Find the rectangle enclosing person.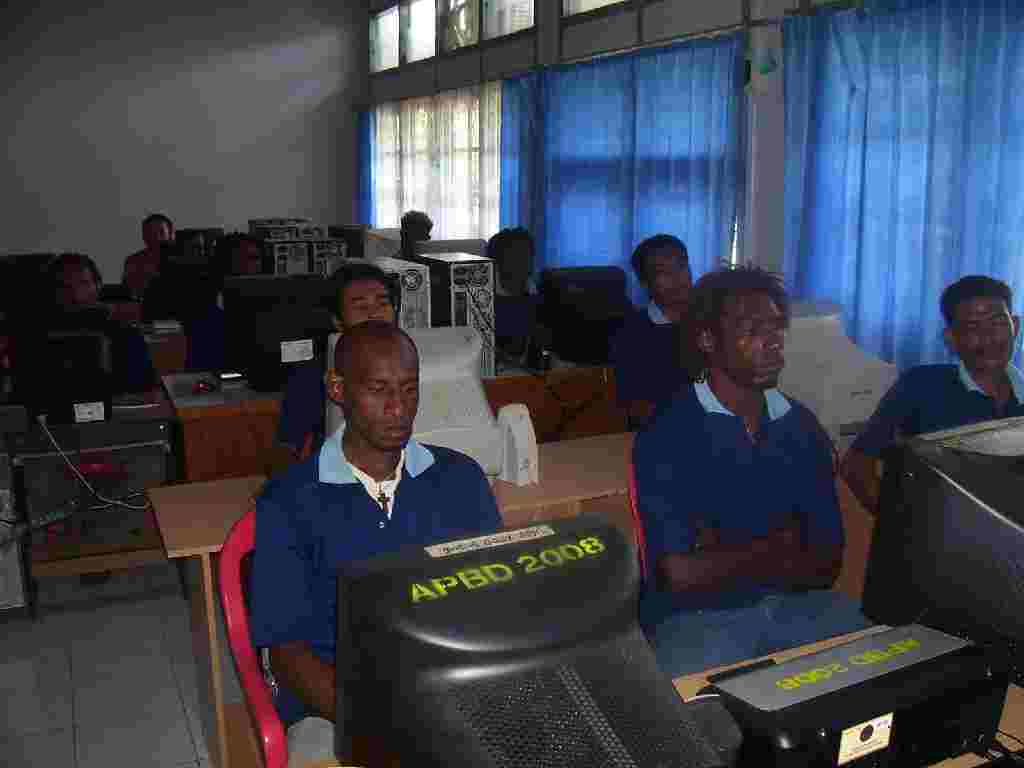
279:253:387:484.
